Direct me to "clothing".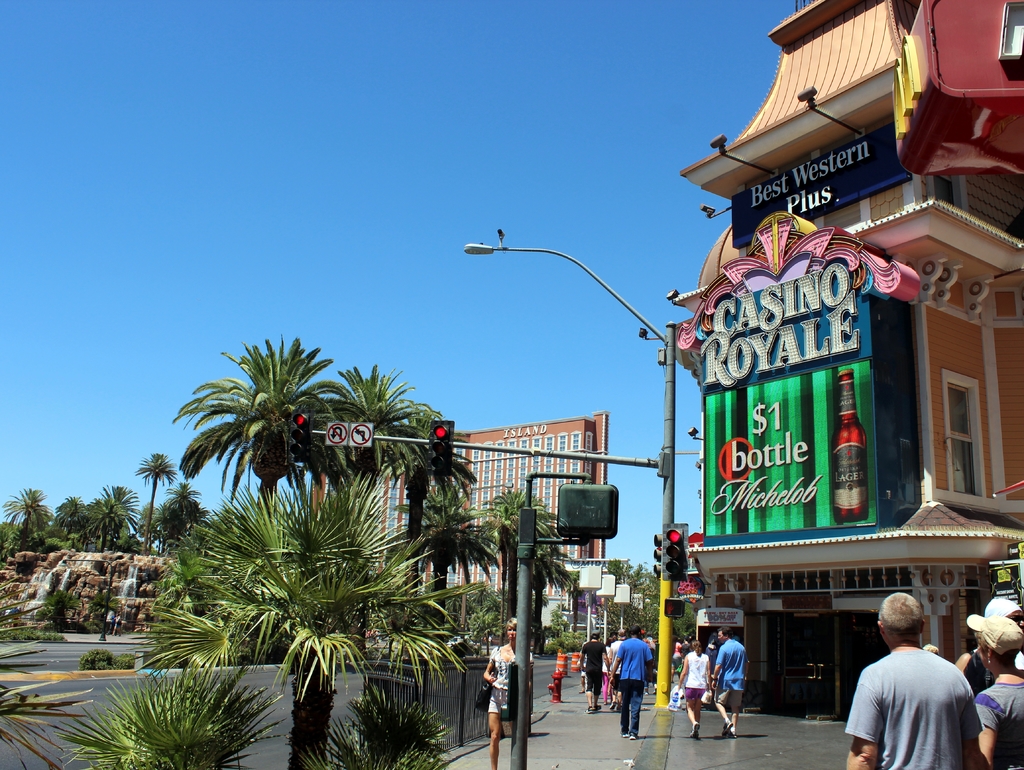
Direction: (612,631,655,737).
